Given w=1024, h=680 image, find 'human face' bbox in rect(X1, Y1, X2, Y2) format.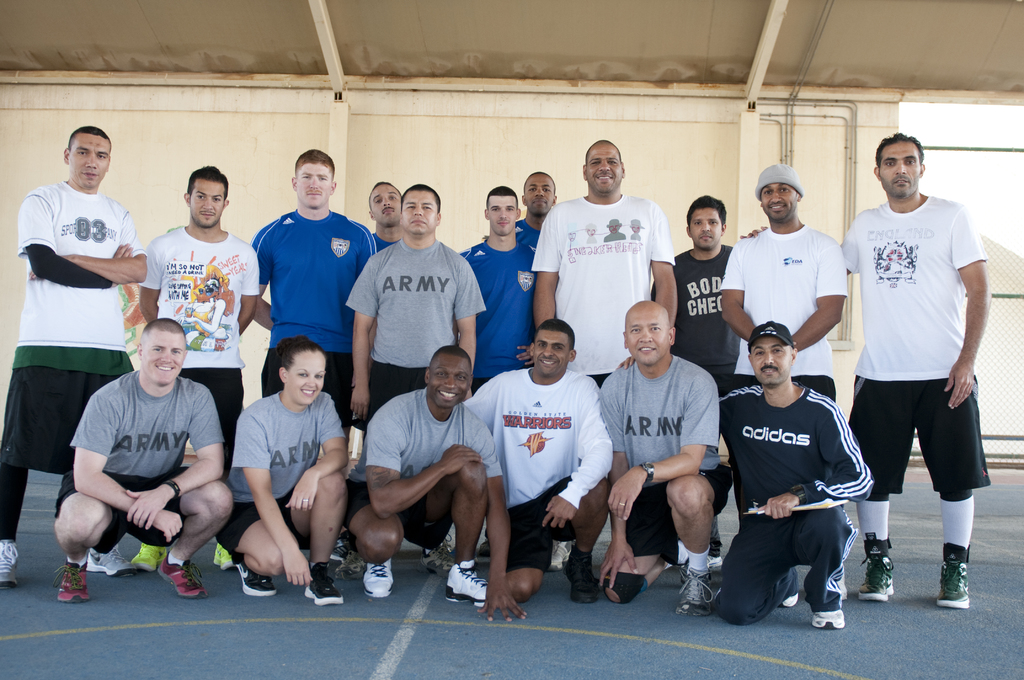
rect(188, 177, 225, 227).
